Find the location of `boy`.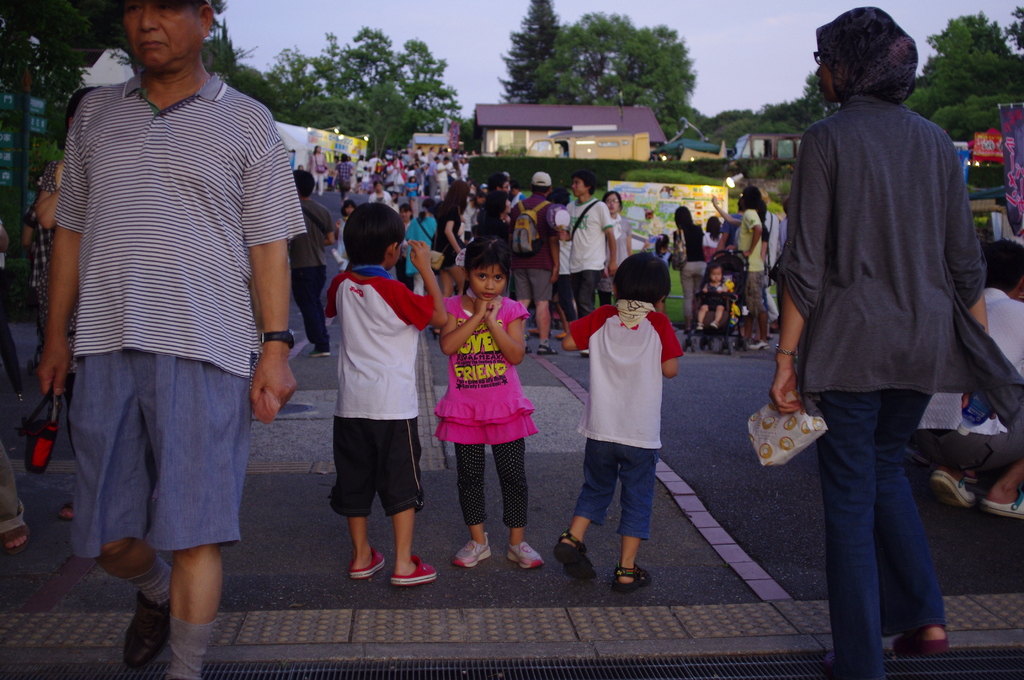
Location: 557, 247, 687, 597.
